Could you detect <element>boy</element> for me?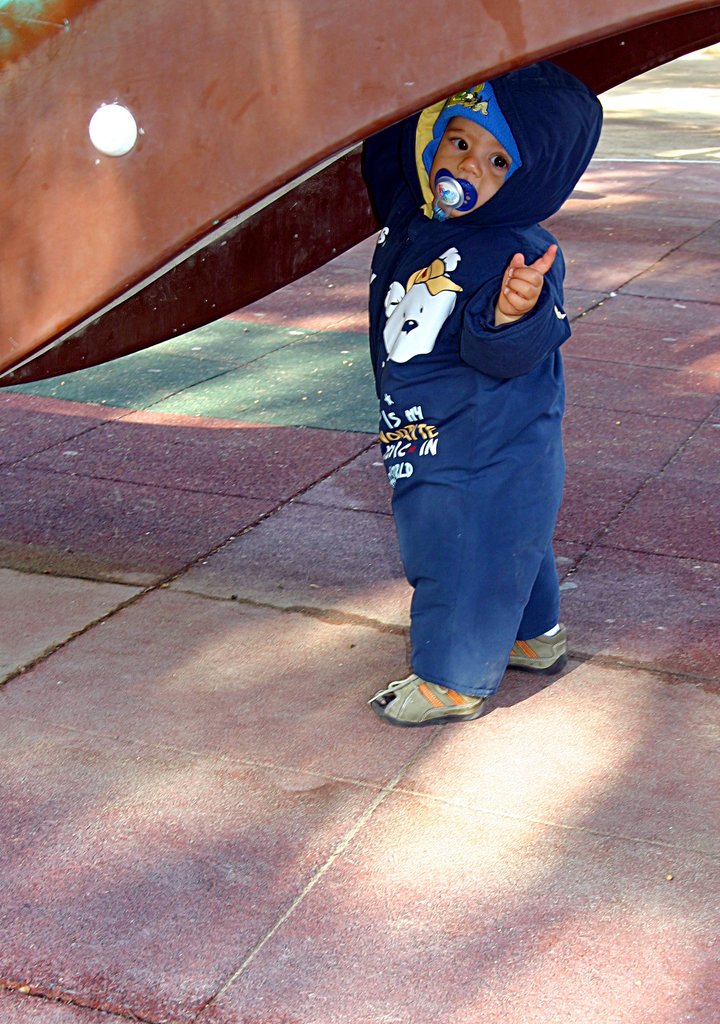
Detection result: (360,61,605,726).
